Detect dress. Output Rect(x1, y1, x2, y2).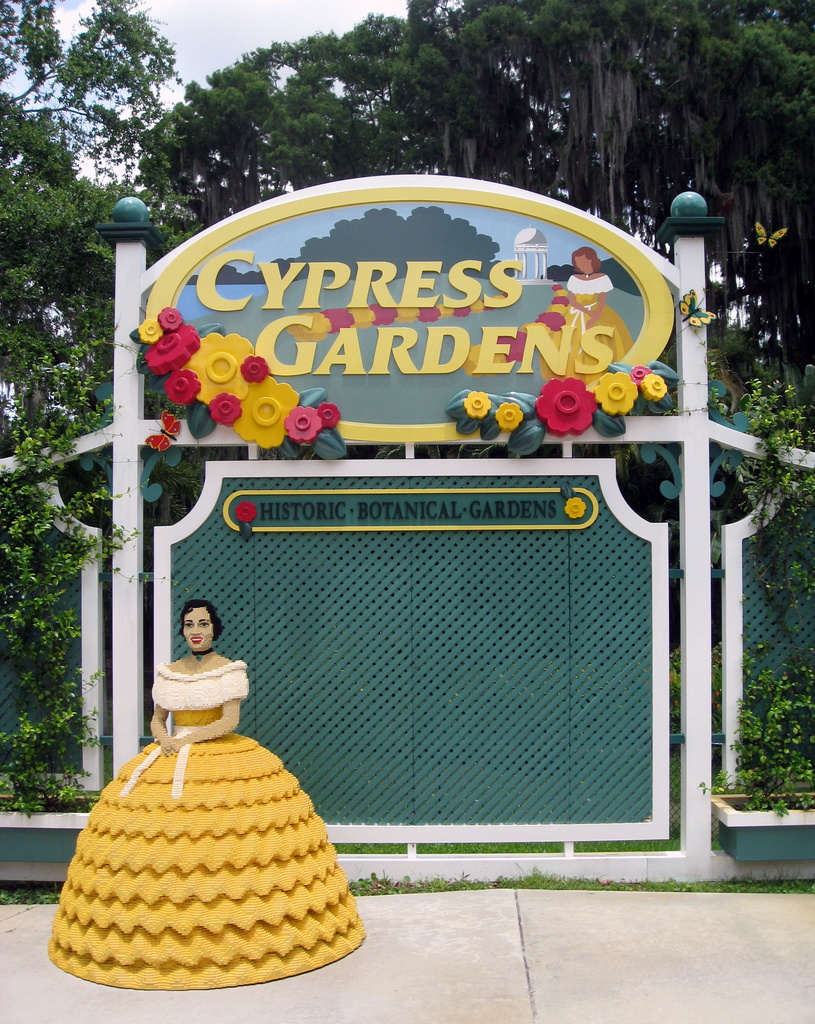
Rect(45, 664, 363, 989).
